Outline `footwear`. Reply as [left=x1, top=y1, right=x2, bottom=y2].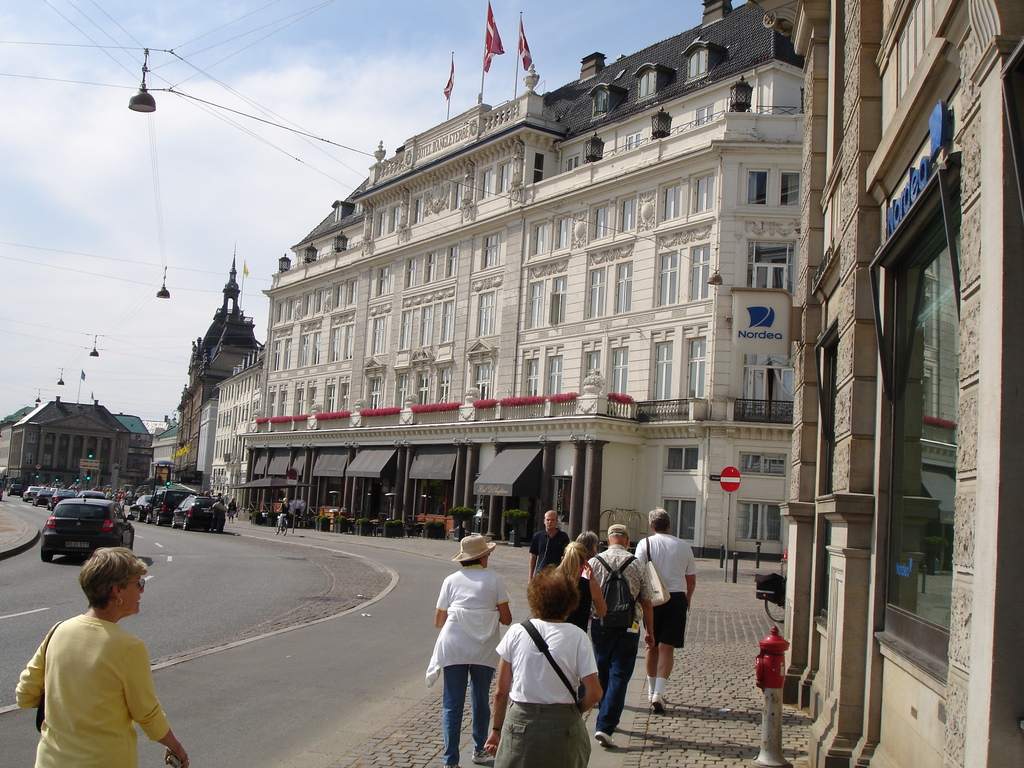
[left=472, top=748, right=495, bottom=763].
